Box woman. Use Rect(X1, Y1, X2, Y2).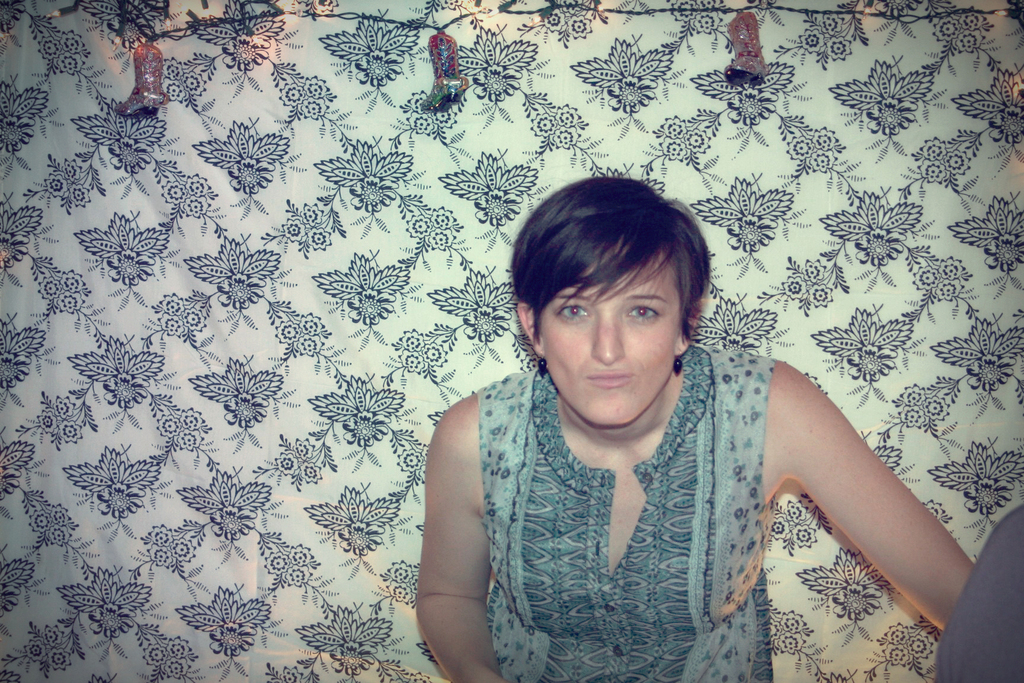
Rect(368, 142, 909, 667).
